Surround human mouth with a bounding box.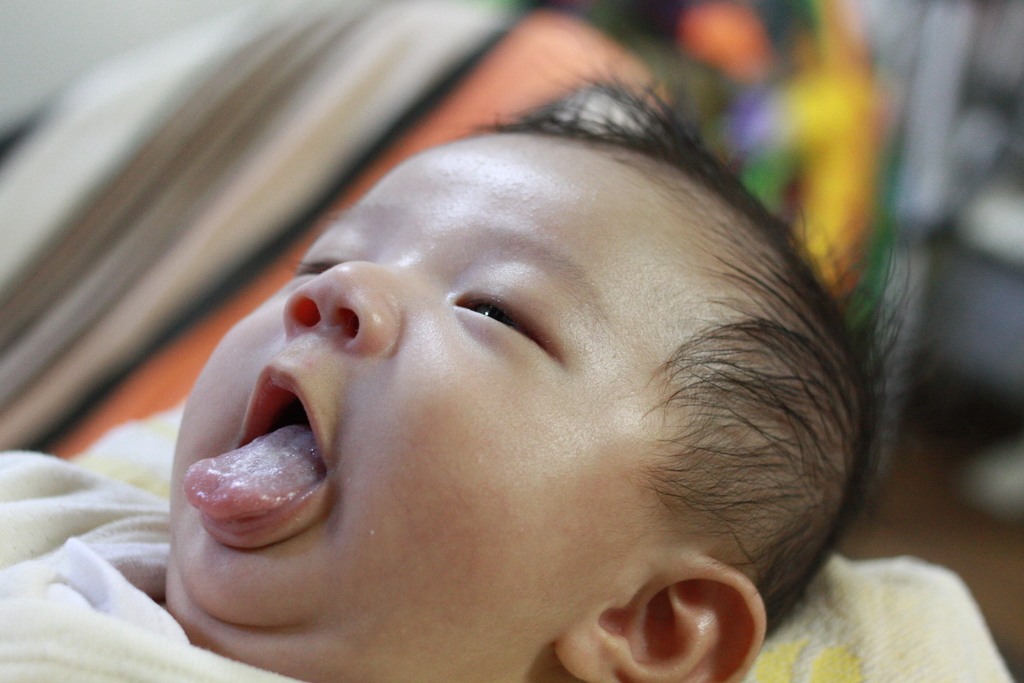
crop(167, 405, 356, 573).
